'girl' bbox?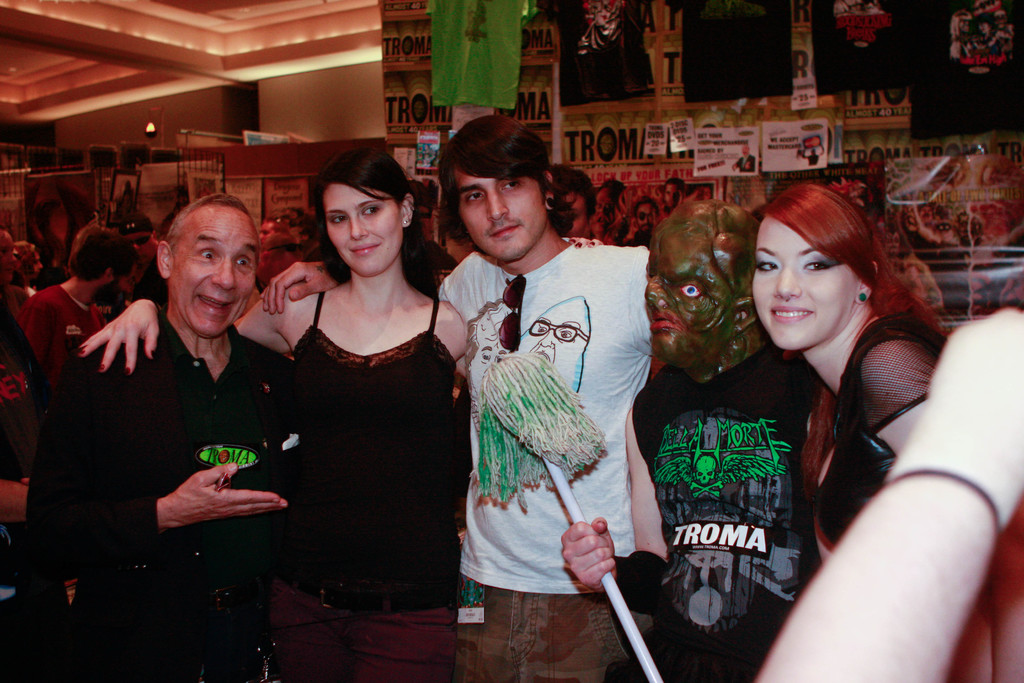
[79,151,468,682]
